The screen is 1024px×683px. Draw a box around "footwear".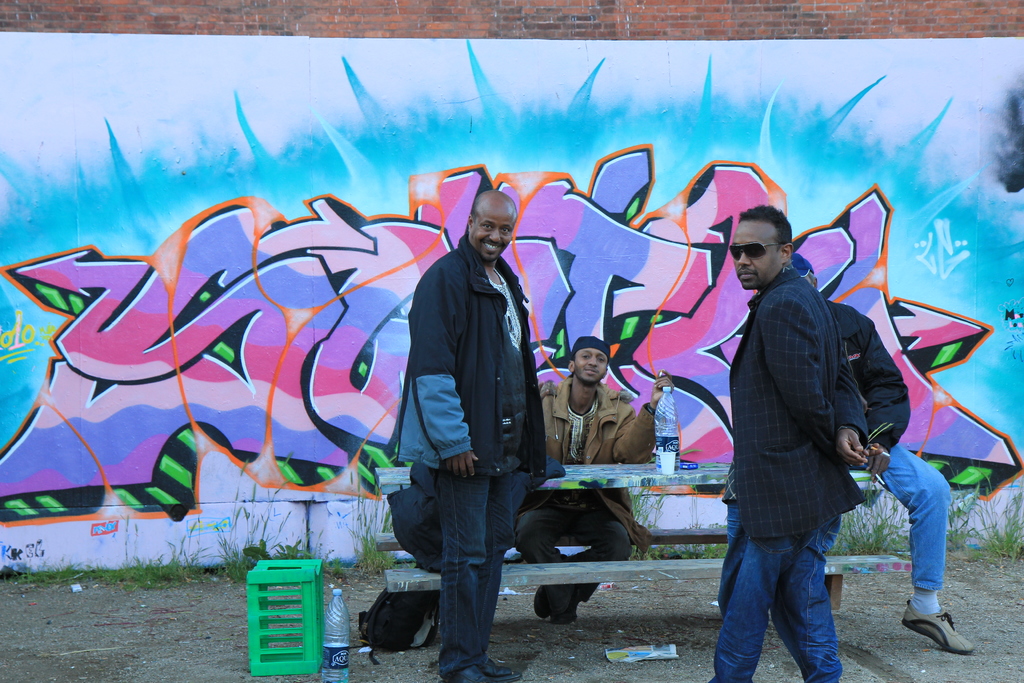
x1=453 y1=670 x2=488 y2=682.
